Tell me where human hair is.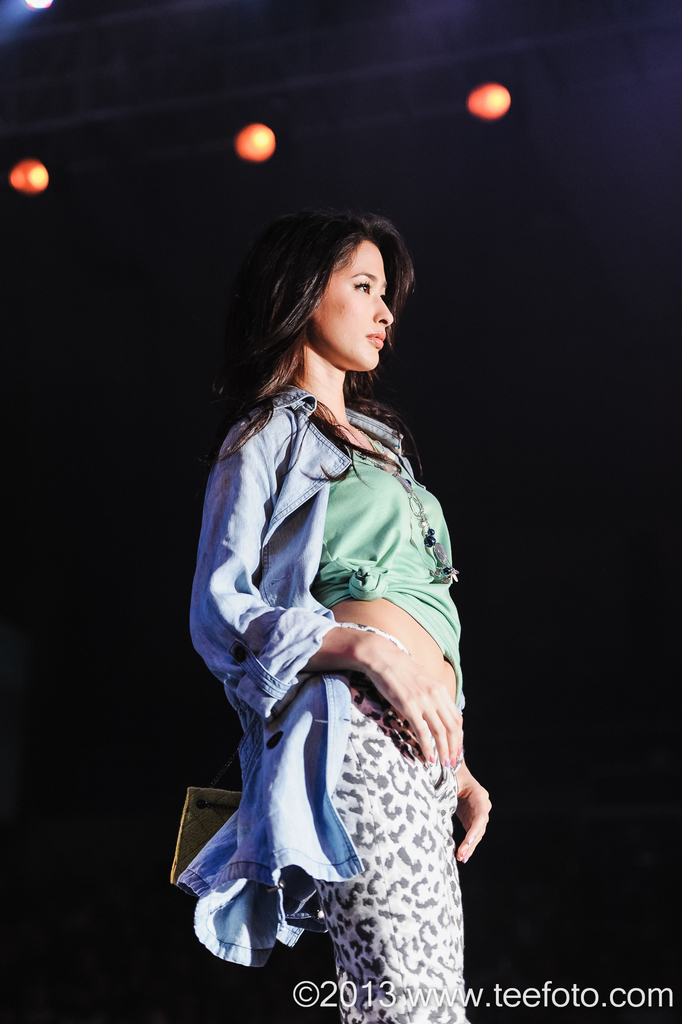
human hair is at {"x1": 204, "y1": 207, "x2": 419, "y2": 486}.
